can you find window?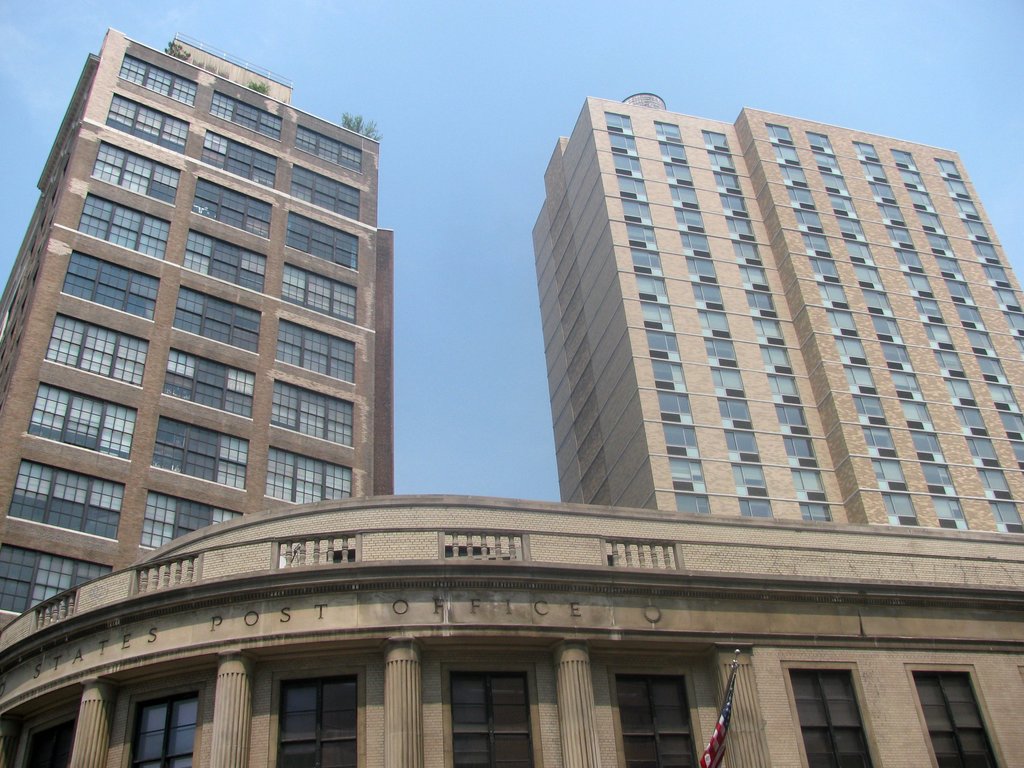
Yes, bounding box: BBox(869, 458, 905, 490).
